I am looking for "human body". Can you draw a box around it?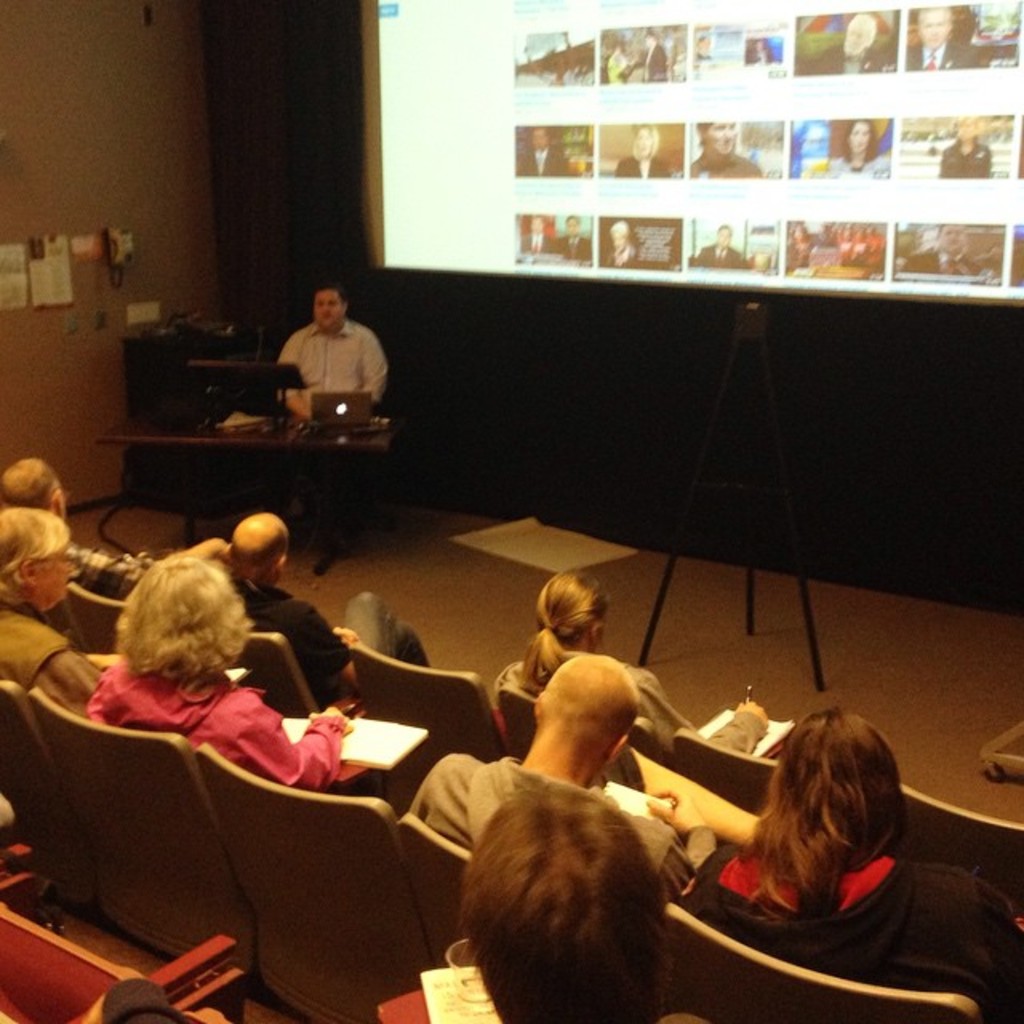
Sure, the bounding box is box=[264, 285, 382, 454].
